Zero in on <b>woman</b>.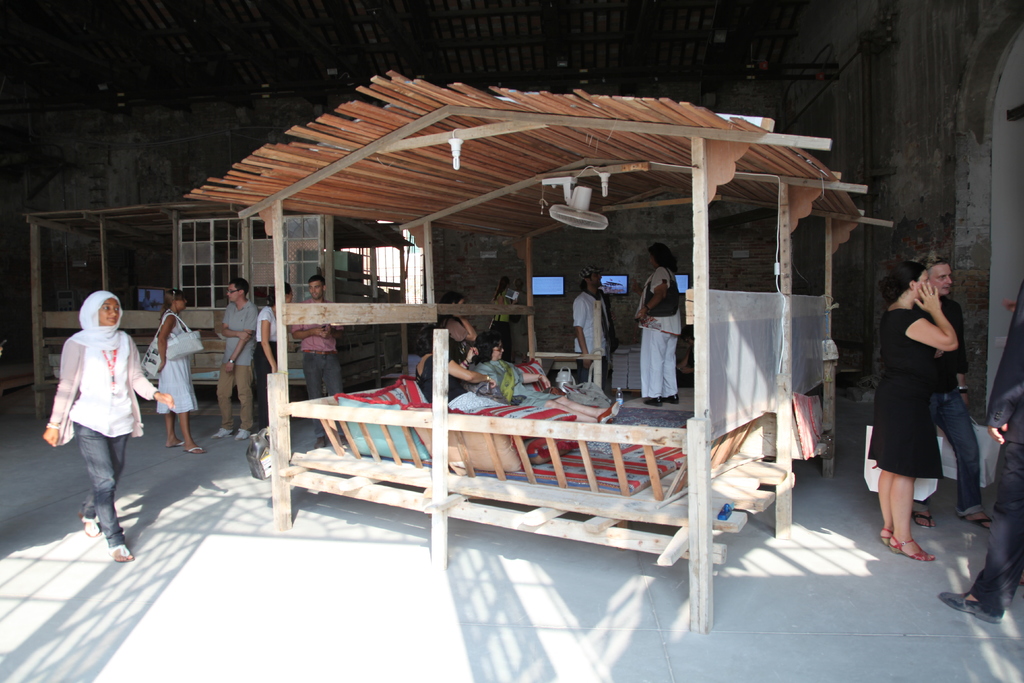
Zeroed in: {"left": 252, "top": 276, "right": 295, "bottom": 442}.
